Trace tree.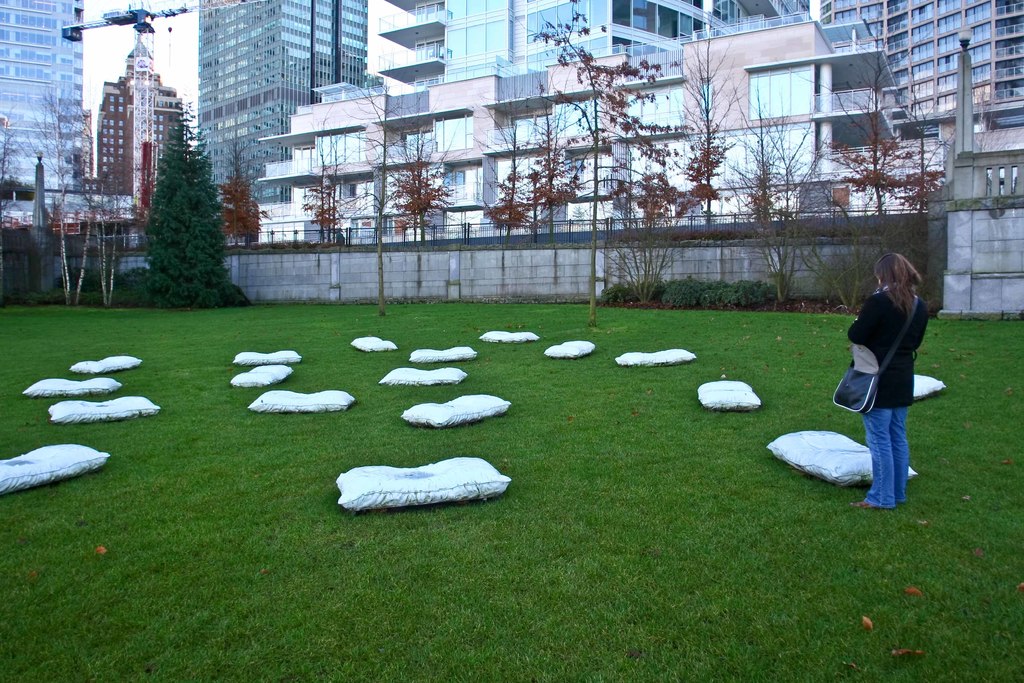
Traced to [x1=515, y1=0, x2=663, y2=333].
